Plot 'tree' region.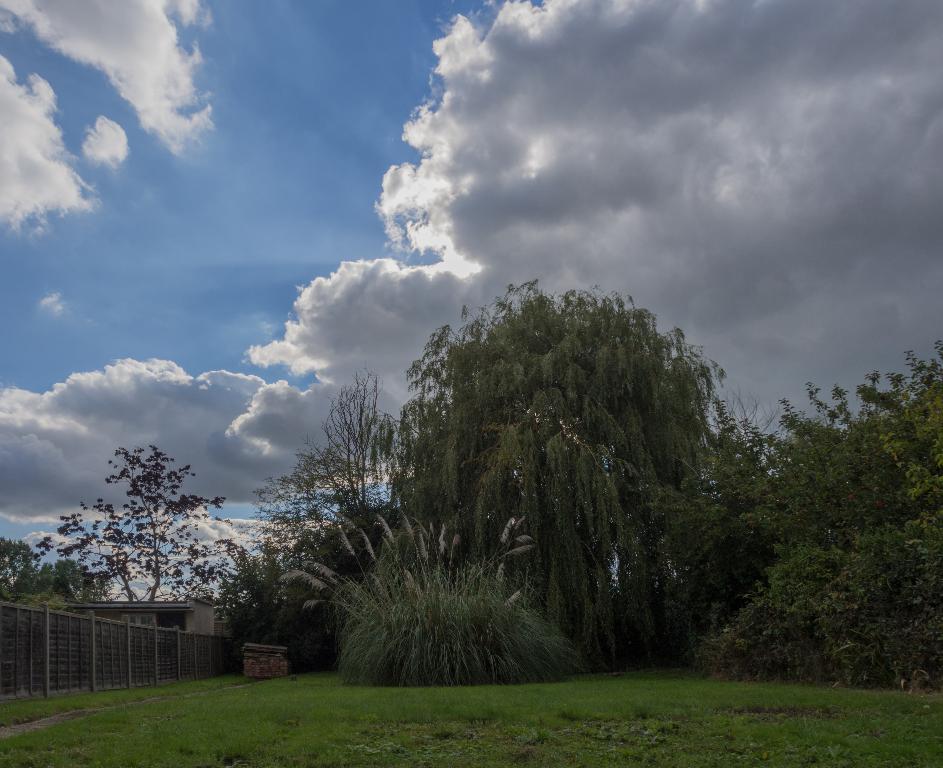
Plotted at rect(26, 558, 111, 601).
